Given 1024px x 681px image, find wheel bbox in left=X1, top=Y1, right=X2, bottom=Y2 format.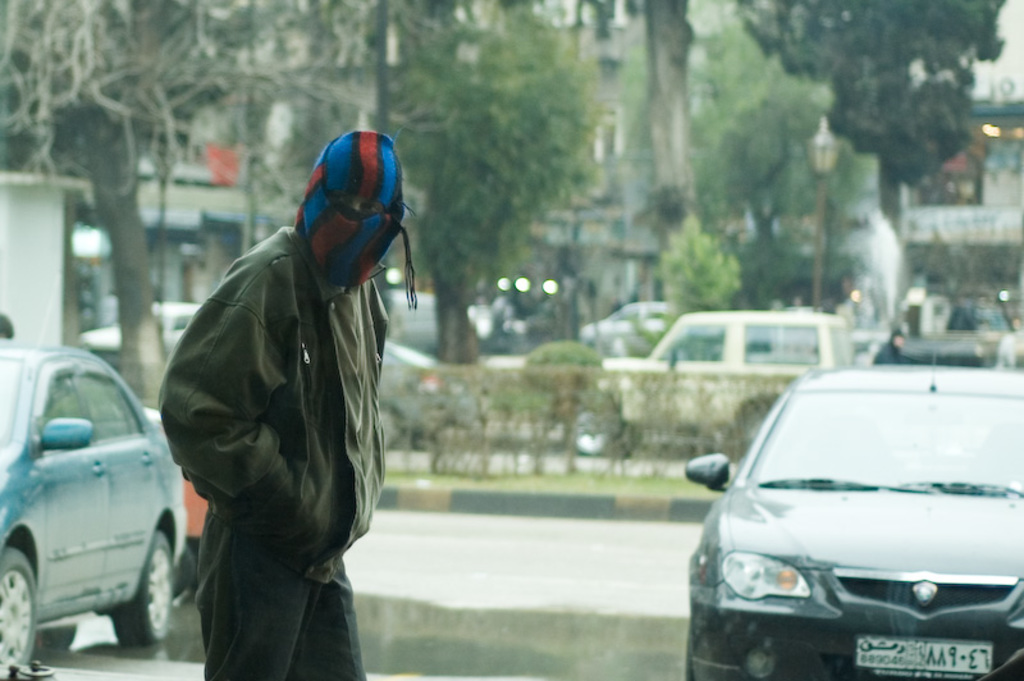
left=677, top=620, right=699, bottom=680.
